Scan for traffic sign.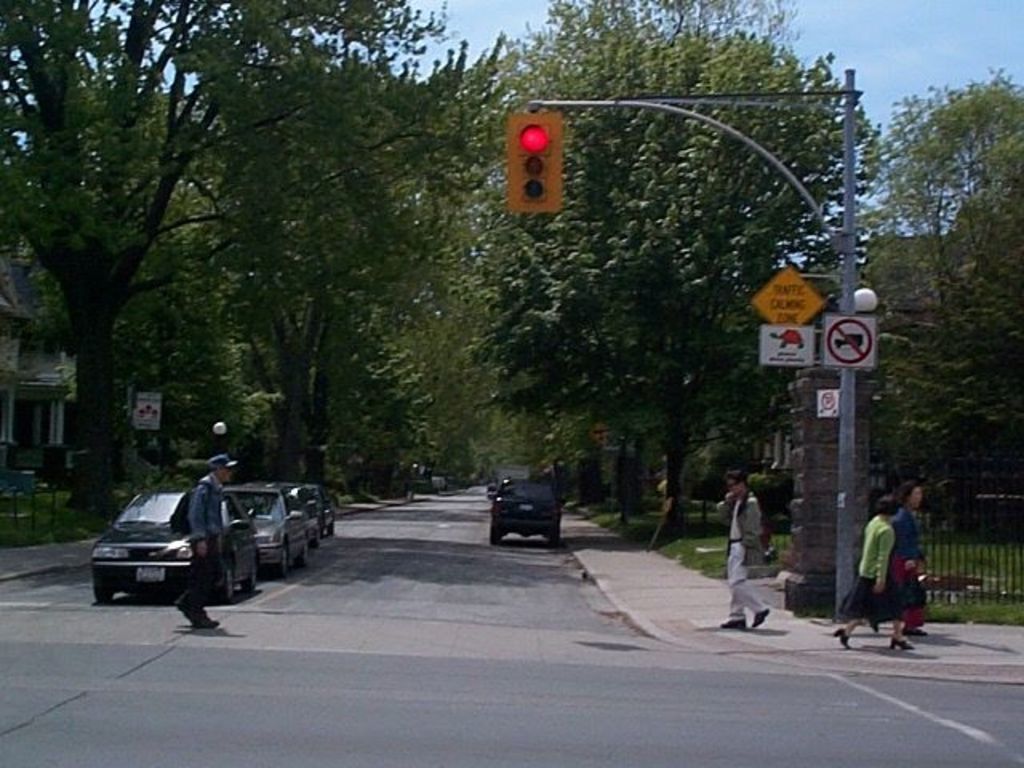
Scan result: <box>819,314,877,368</box>.
